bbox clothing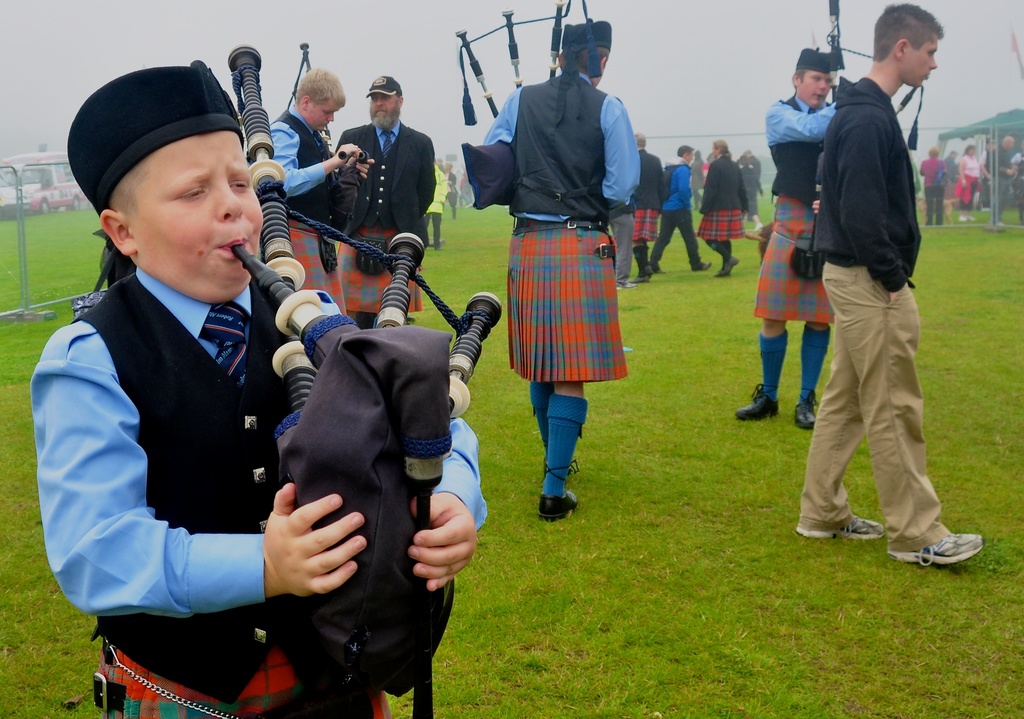
Rect(476, 63, 633, 398)
